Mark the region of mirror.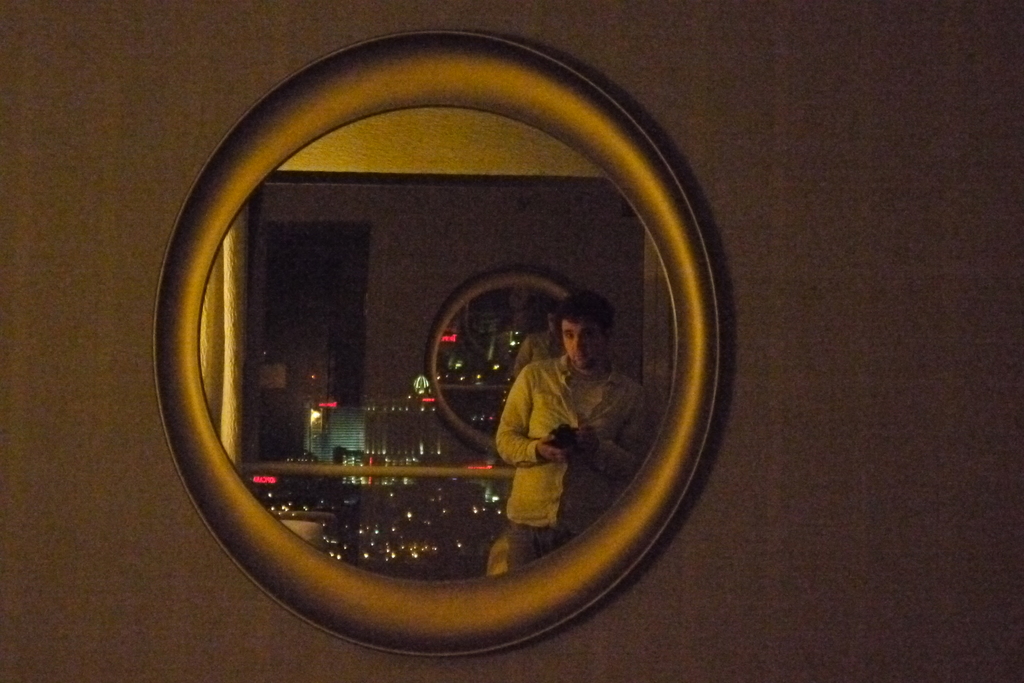
Region: 198:103:677:580.
